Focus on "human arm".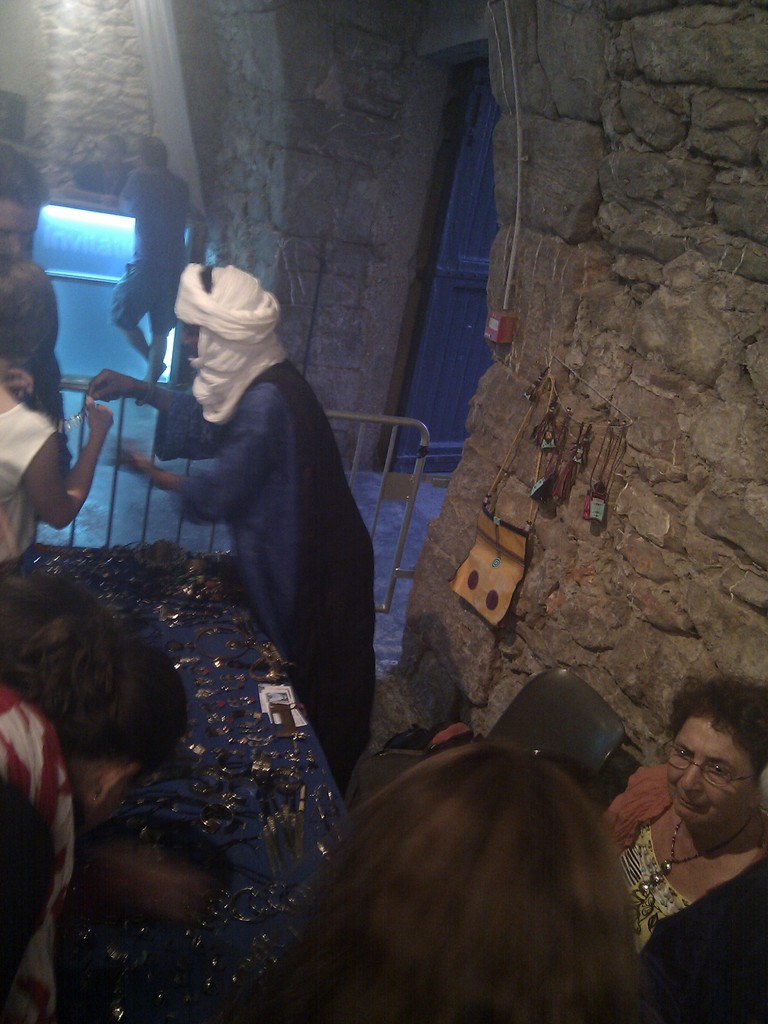
Focused at bbox(111, 383, 268, 525).
